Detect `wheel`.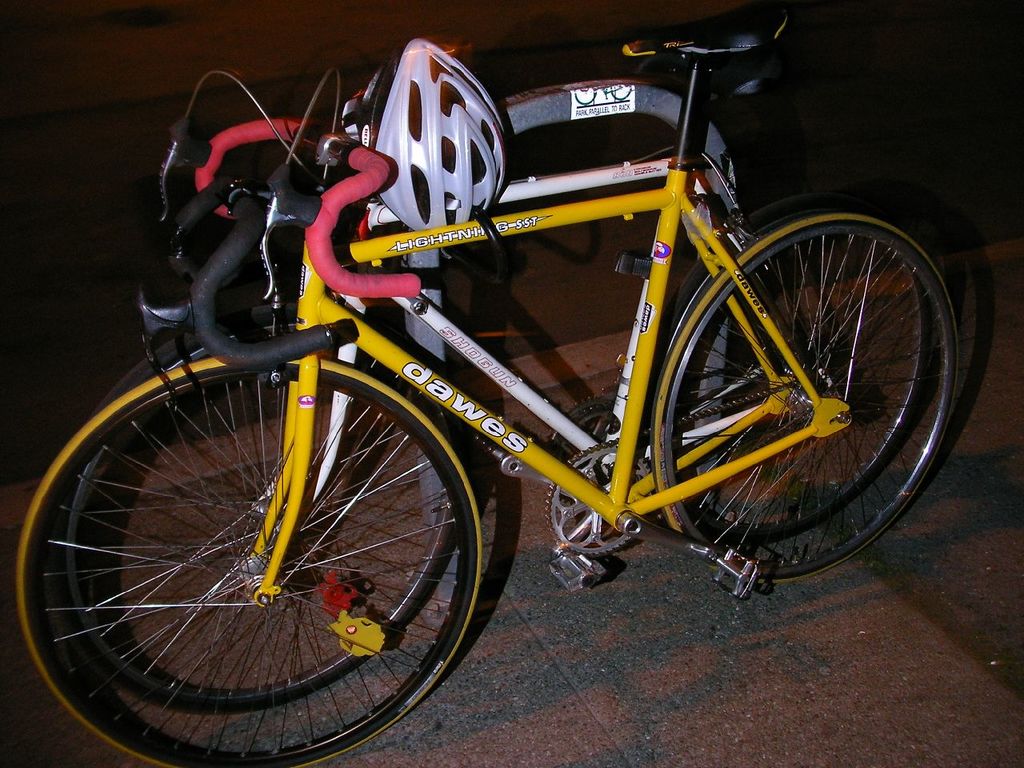
Detected at box(50, 306, 462, 714).
